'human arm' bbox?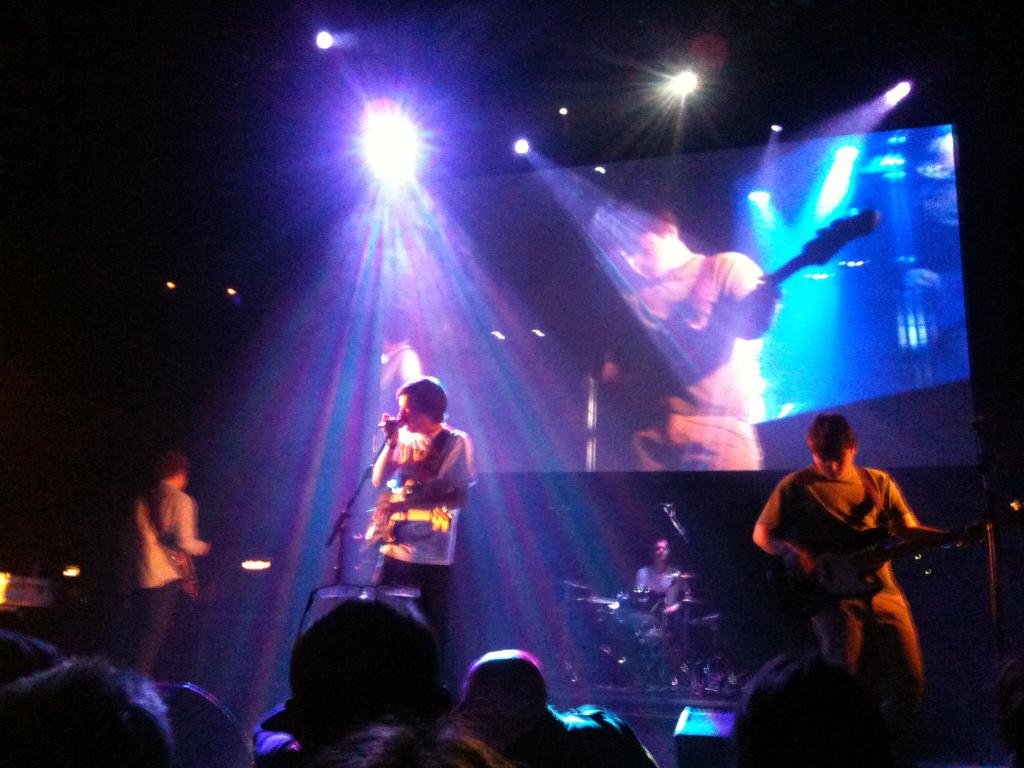
crop(371, 428, 474, 522)
